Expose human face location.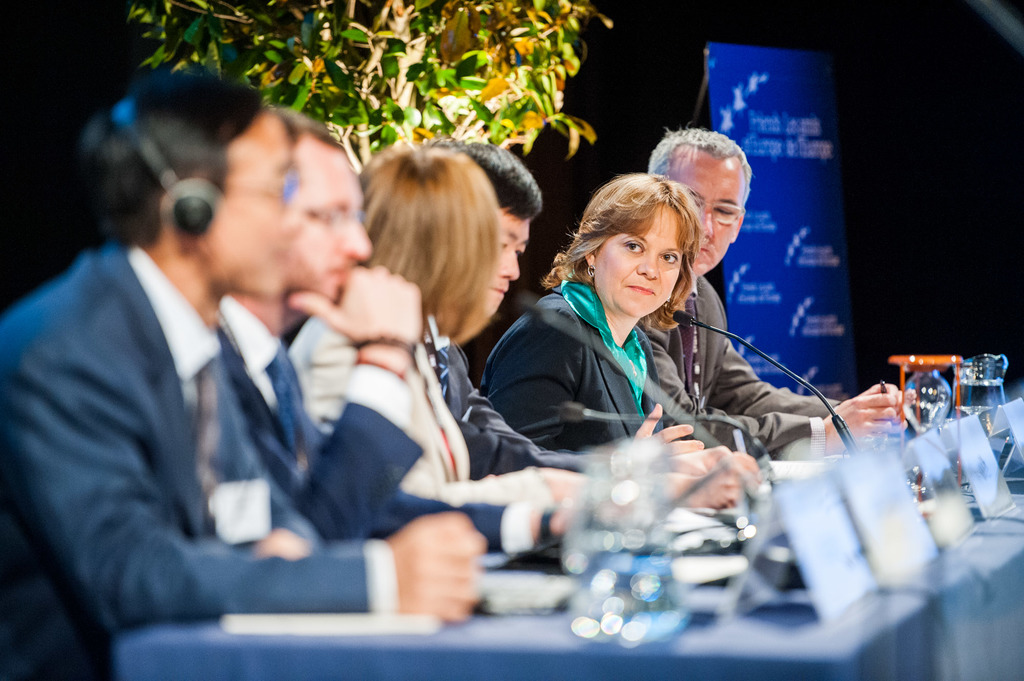
Exposed at bbox(594, 207, 684, 318).
